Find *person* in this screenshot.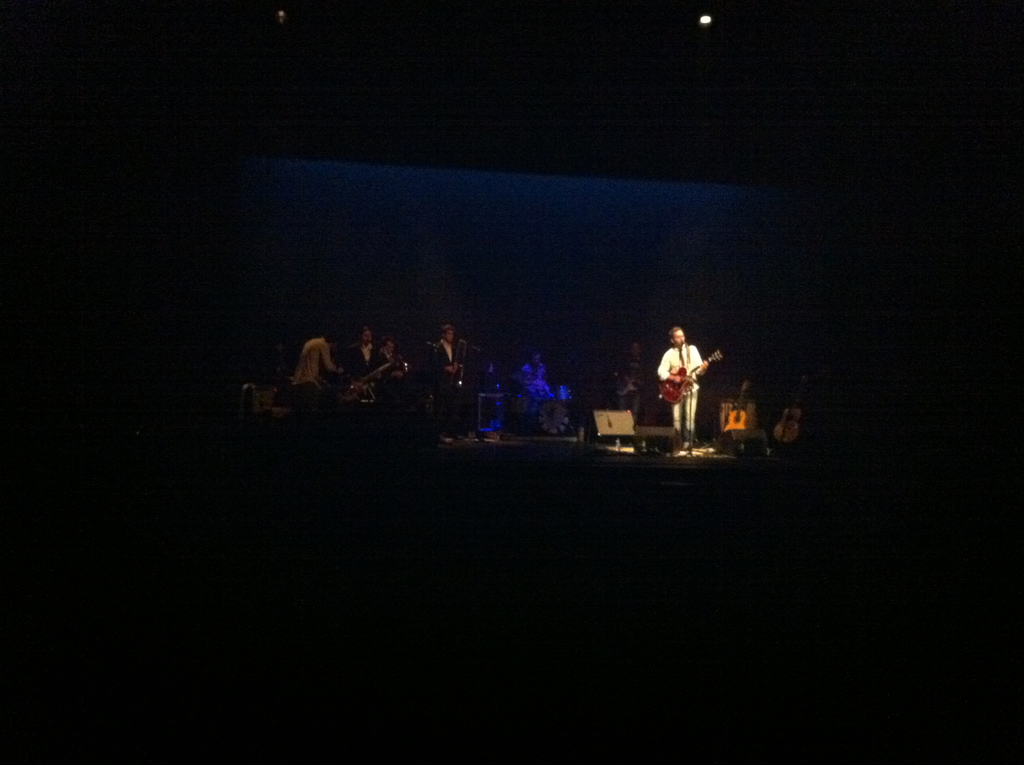
The bounding box for *person* is <bbox>516, 353, 548, 398</bbox>.
